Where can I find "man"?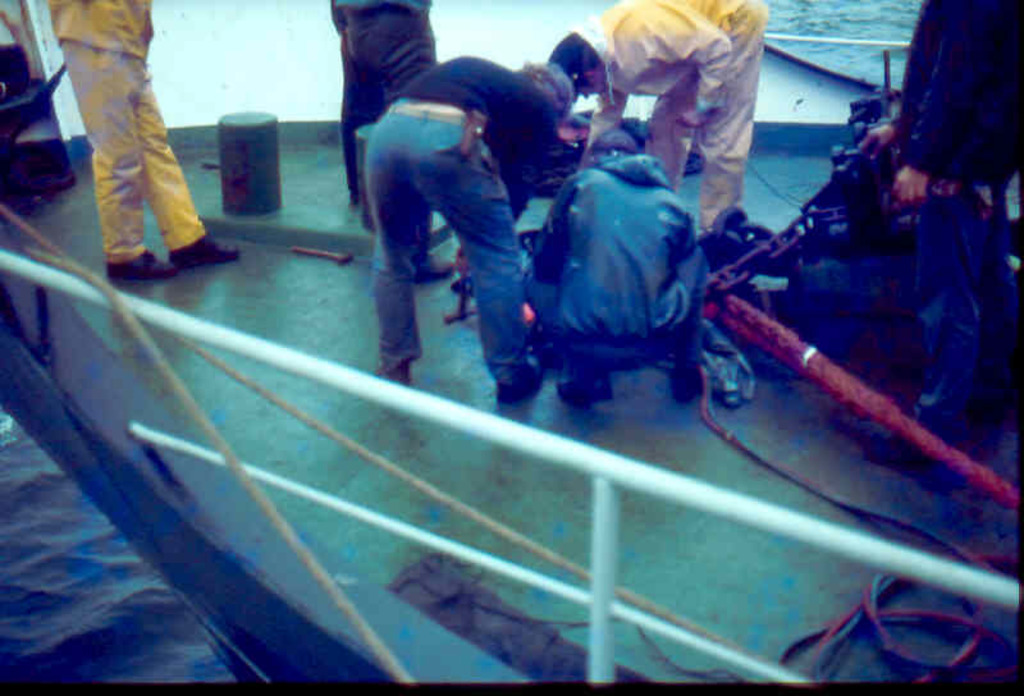
You can find it at locate(329, 36, 566, 394).
